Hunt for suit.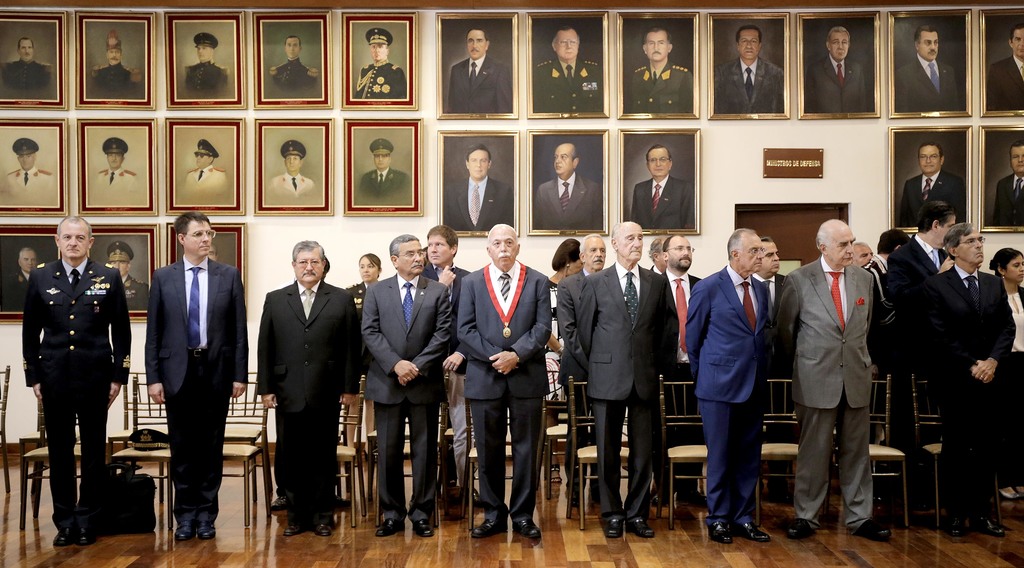
Hunted down at rect(456, 267, 554, 528).
